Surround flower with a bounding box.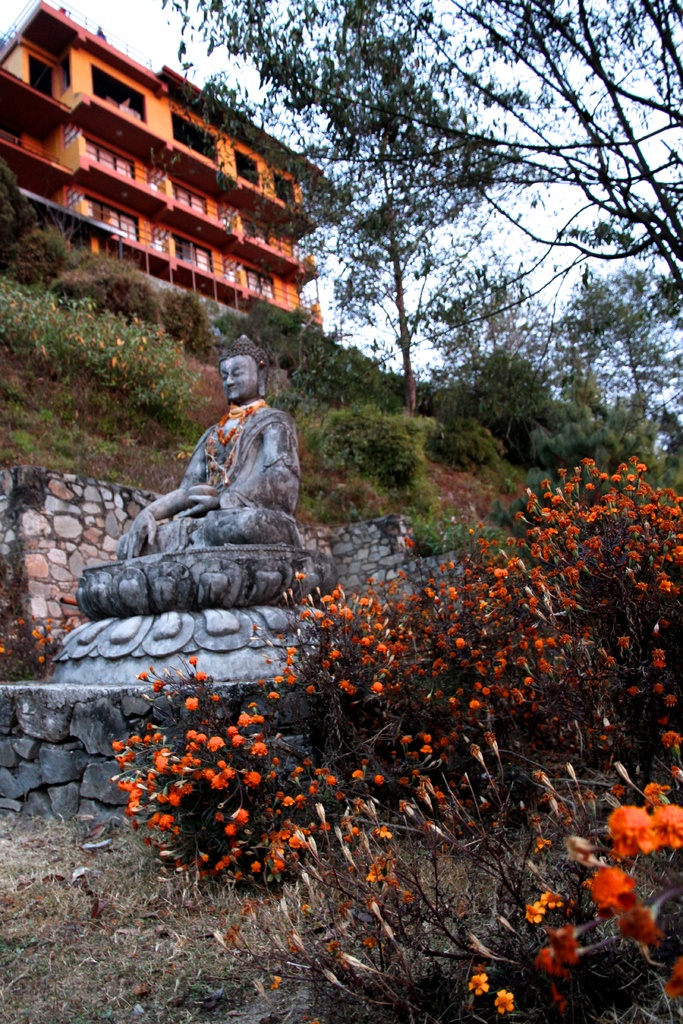
select_region(597, 801, 673, 871).
